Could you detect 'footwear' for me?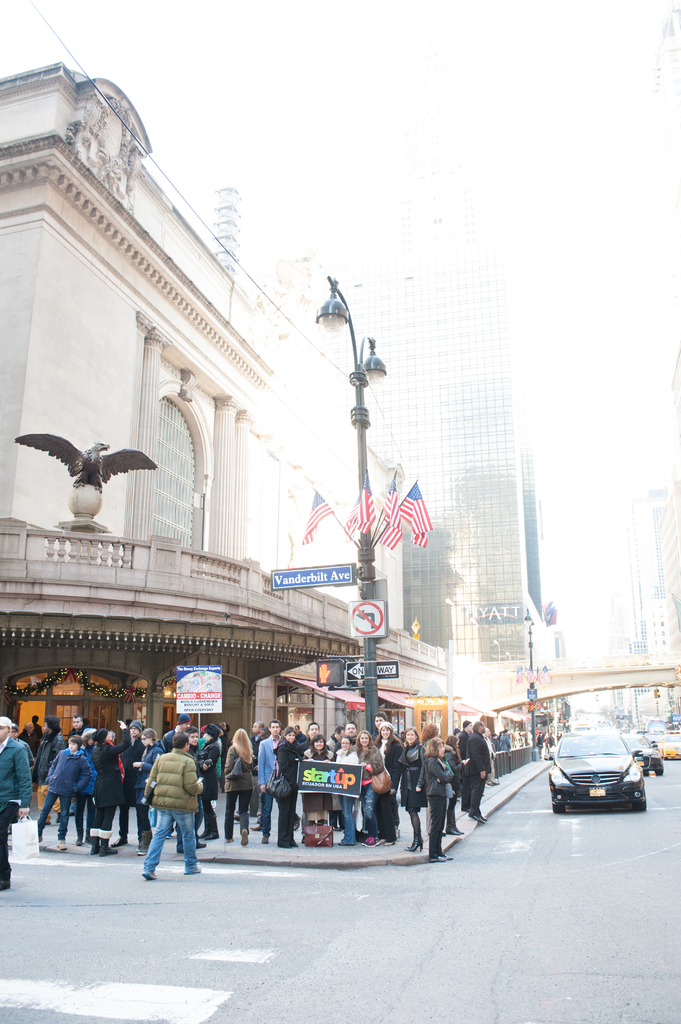
Detection result: bbox=[338, 840, 354, 847].
